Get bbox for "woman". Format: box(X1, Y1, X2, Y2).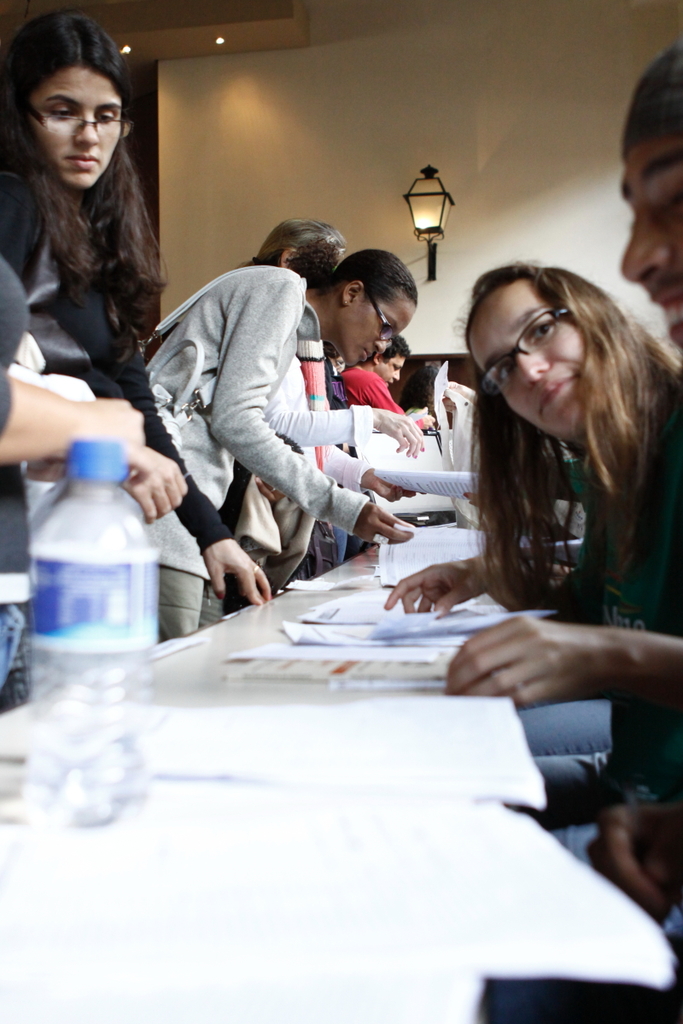
box(0, 237, 178, 712).
